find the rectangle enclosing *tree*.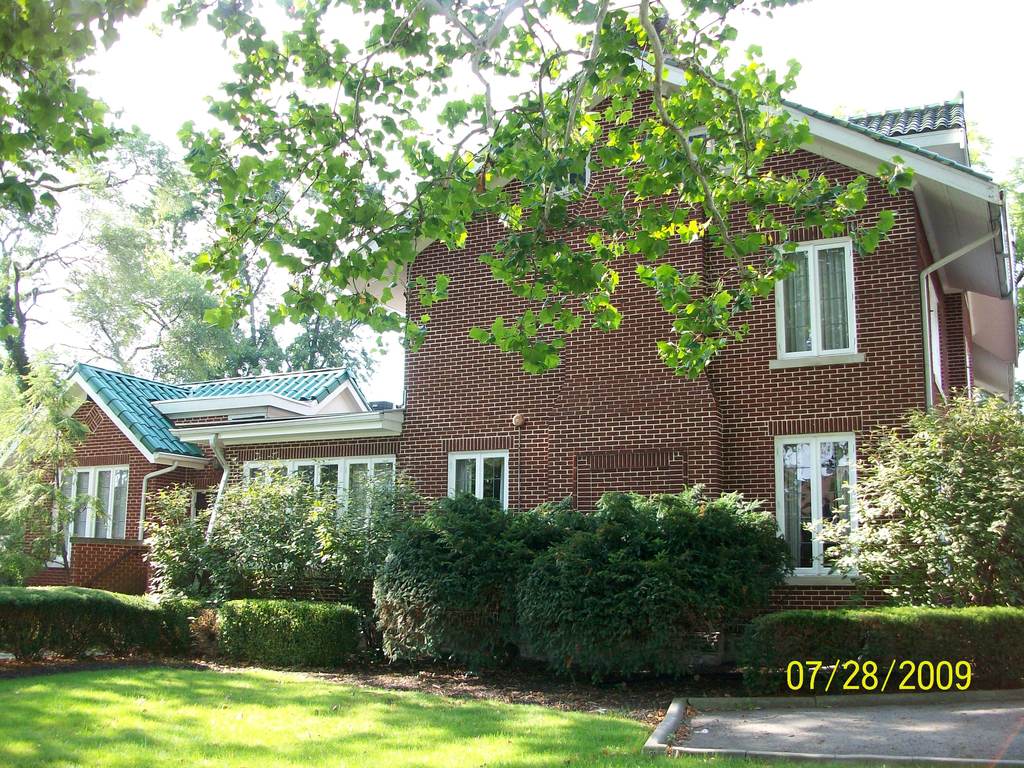
pyautogui.locateOnScreen(61, 134, 386, 373).
